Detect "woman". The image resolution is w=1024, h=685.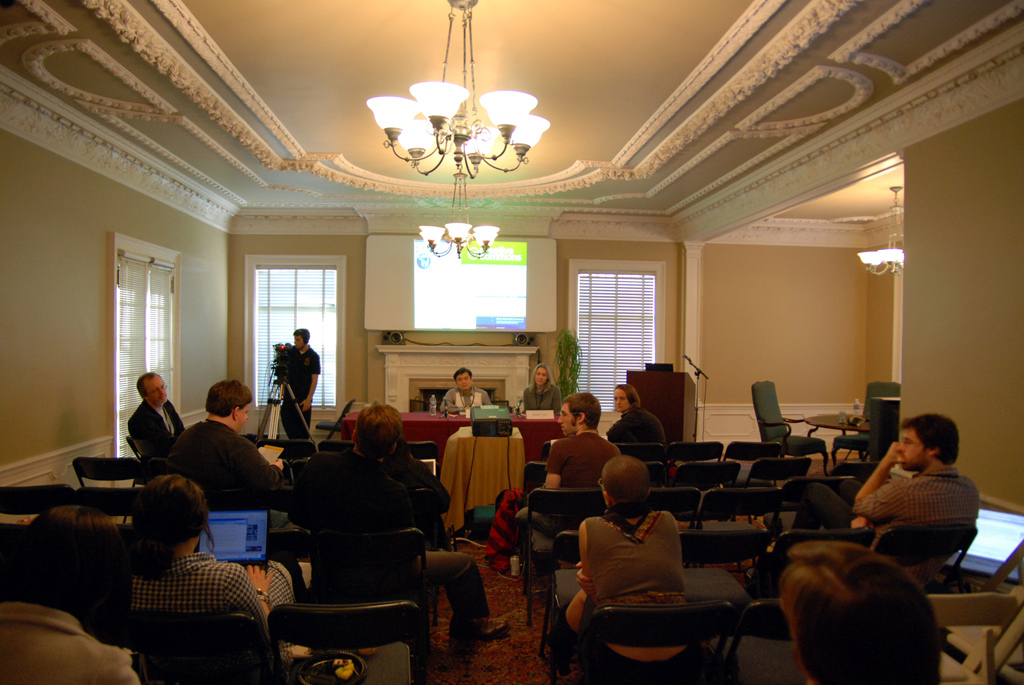
x1=546 y1=456 x2=699 y2=684.
